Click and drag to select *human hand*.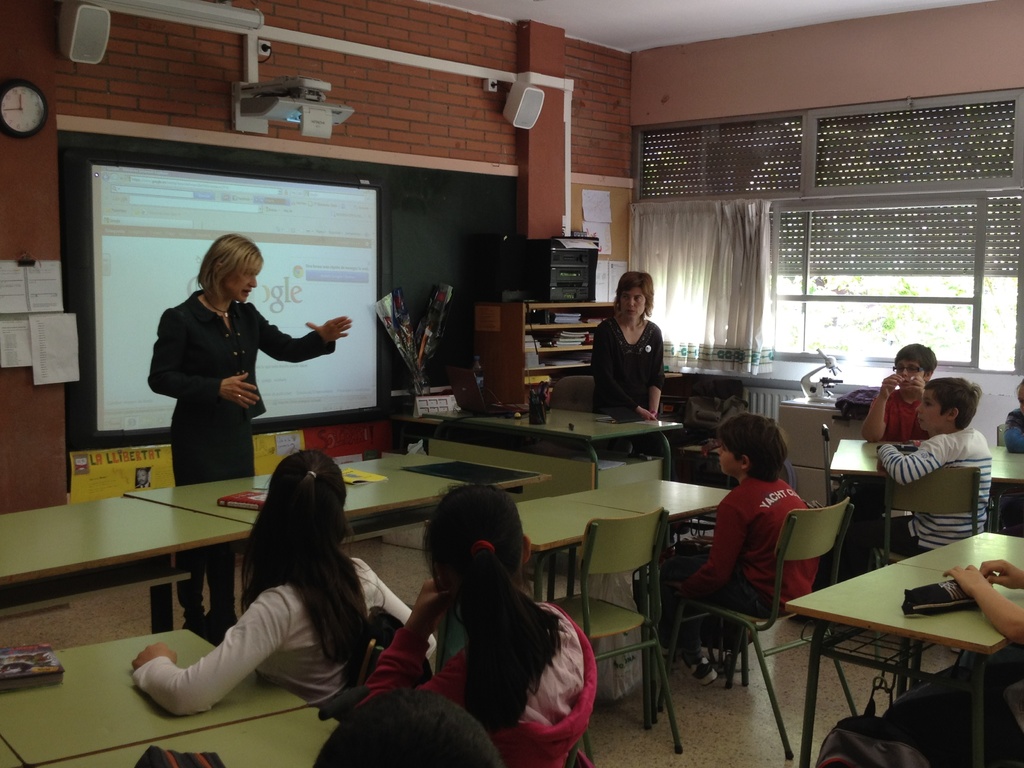
Selection: region(902, 375, 925, 392).
